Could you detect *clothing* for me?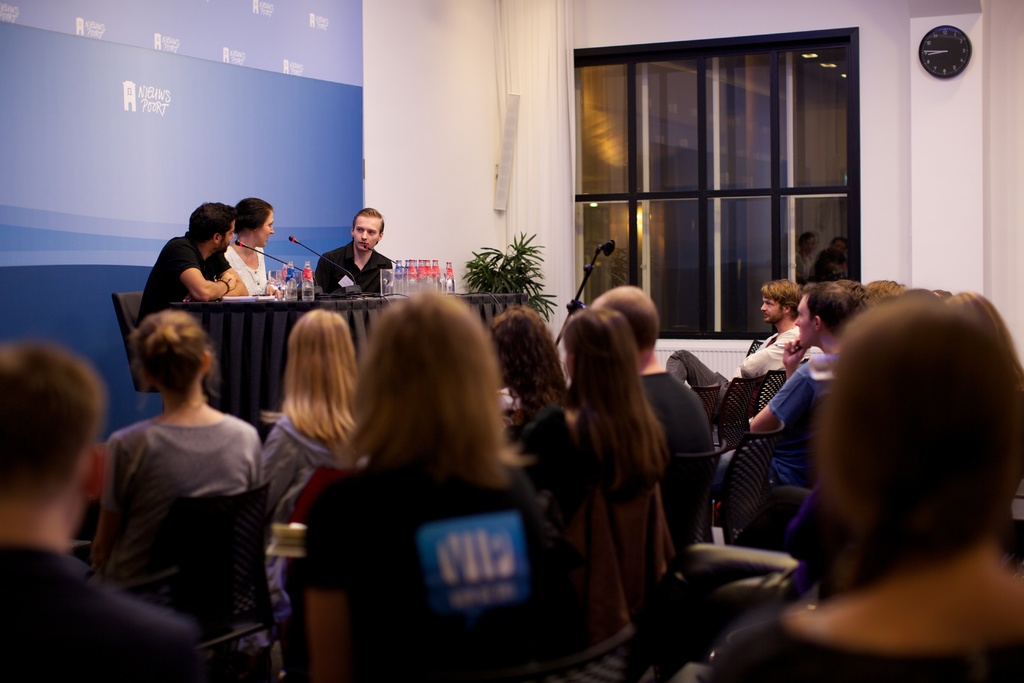
Detection result: x1=225 y1=246 x2=282 y2=301.
